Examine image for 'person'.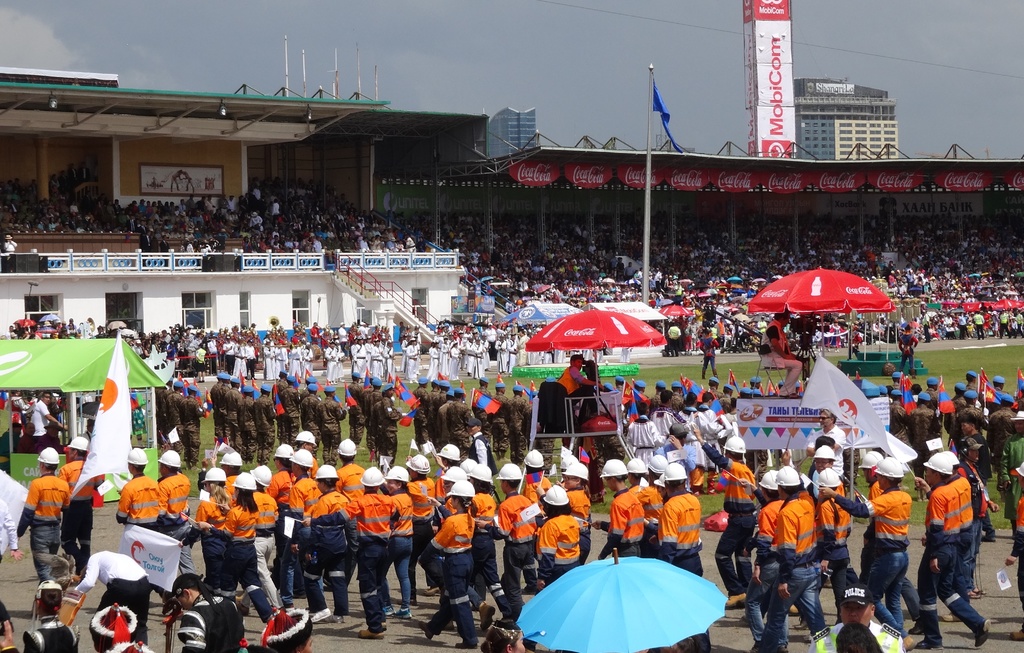
Examination result: [x1=924, y1=433, x2=991, y2=636].
